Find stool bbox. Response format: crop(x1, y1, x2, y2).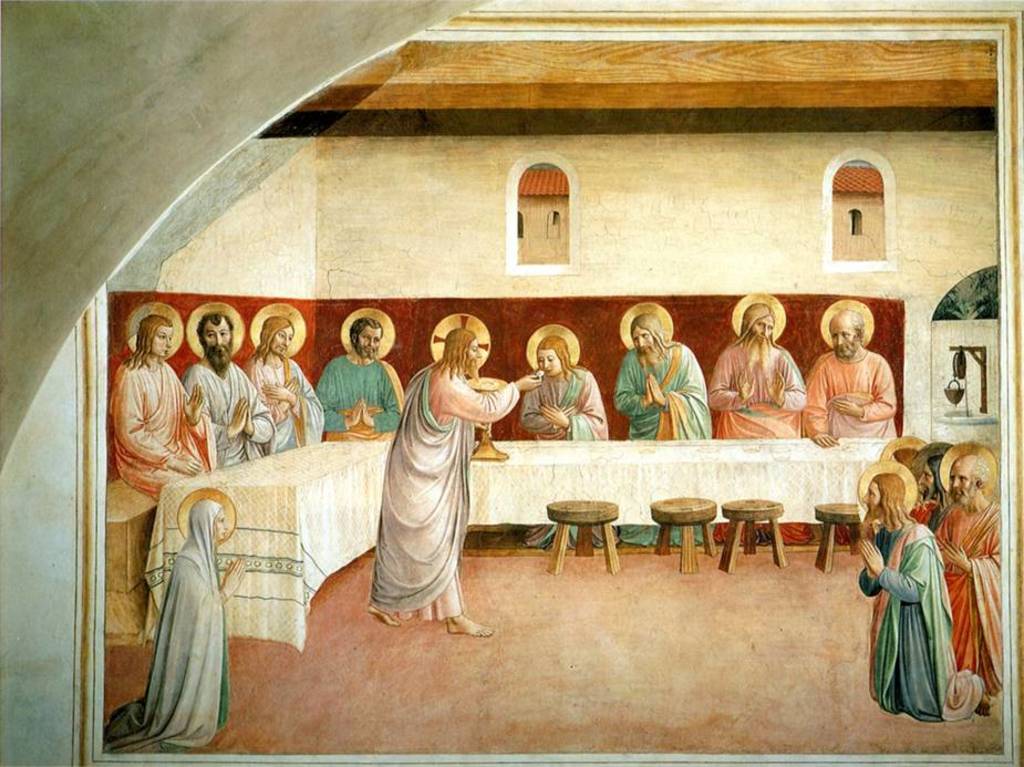
crop(815, 502, 865, 572).
